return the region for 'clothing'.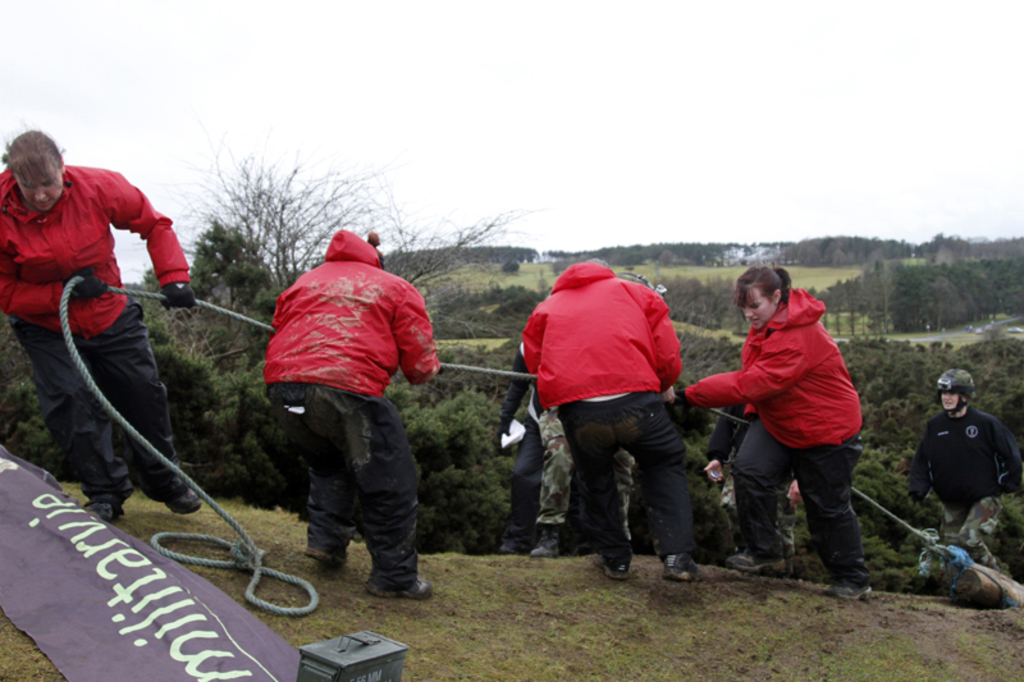
(x1=522, y1=260, x2=703, y2=563).
